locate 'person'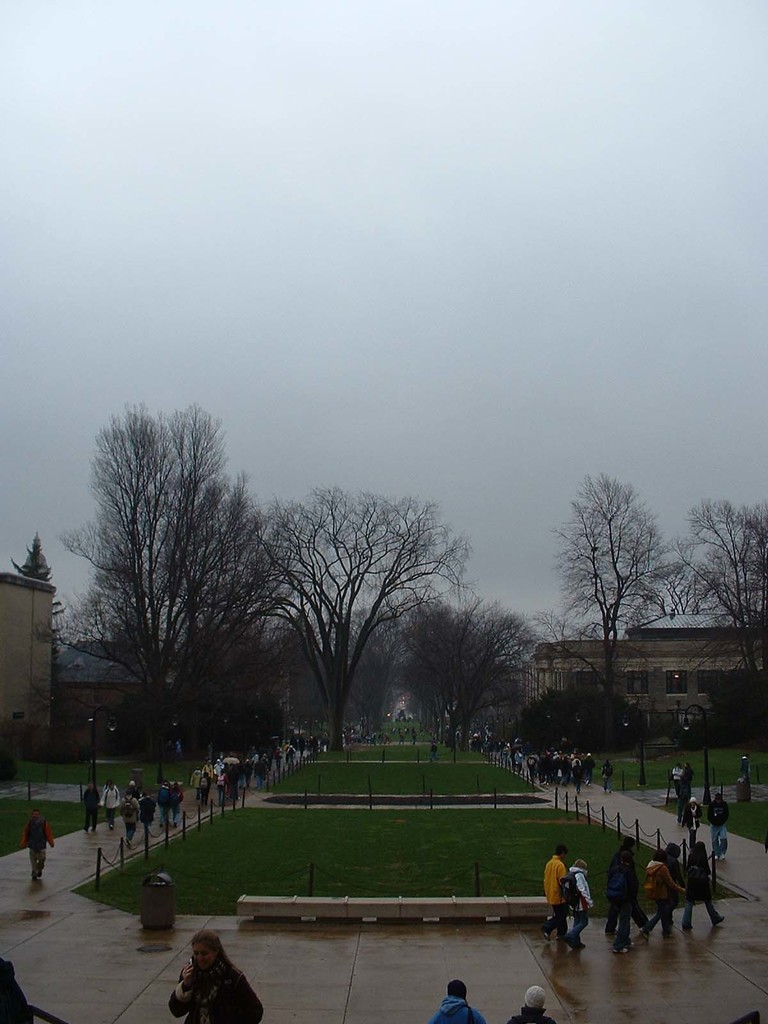
{"left": 503, "top": 981, "right": 563, "bottom": 1023}
